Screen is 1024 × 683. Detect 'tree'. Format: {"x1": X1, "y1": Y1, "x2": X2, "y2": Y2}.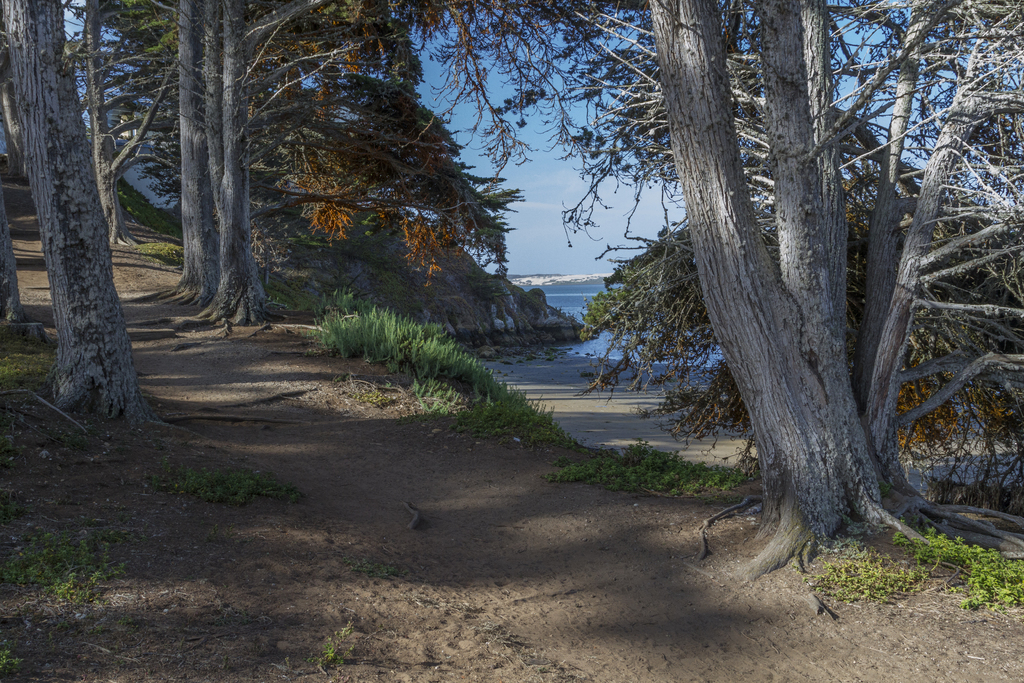
{"x1": 0, "y1": 179, "x2": 30, "y2": 325}.
